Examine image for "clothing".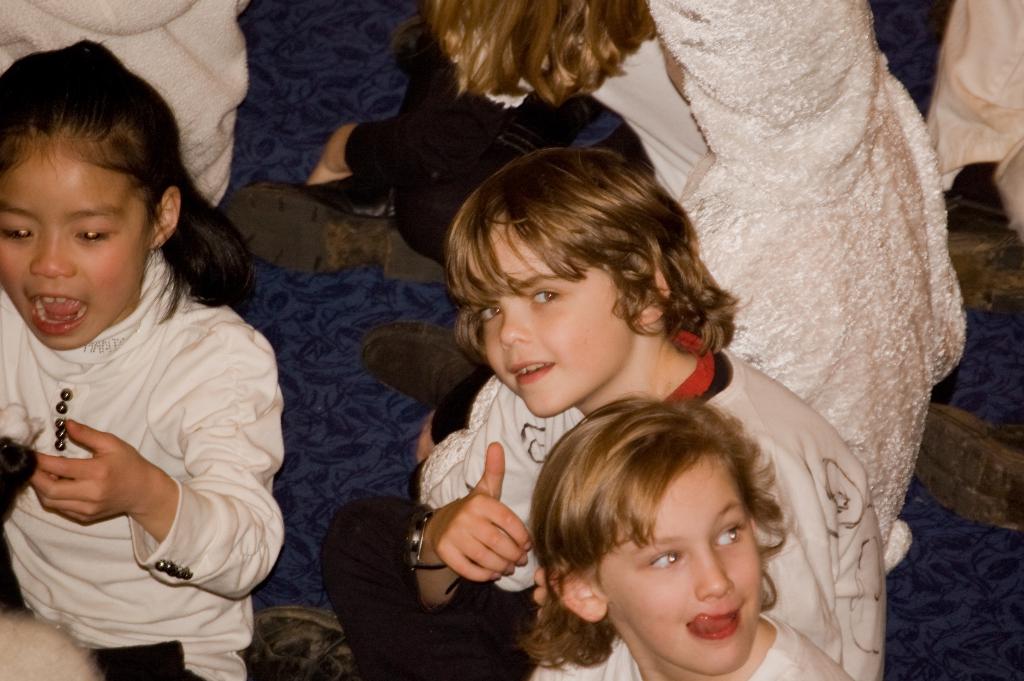
Examination result: bbox(342, 49, 658, 270).
